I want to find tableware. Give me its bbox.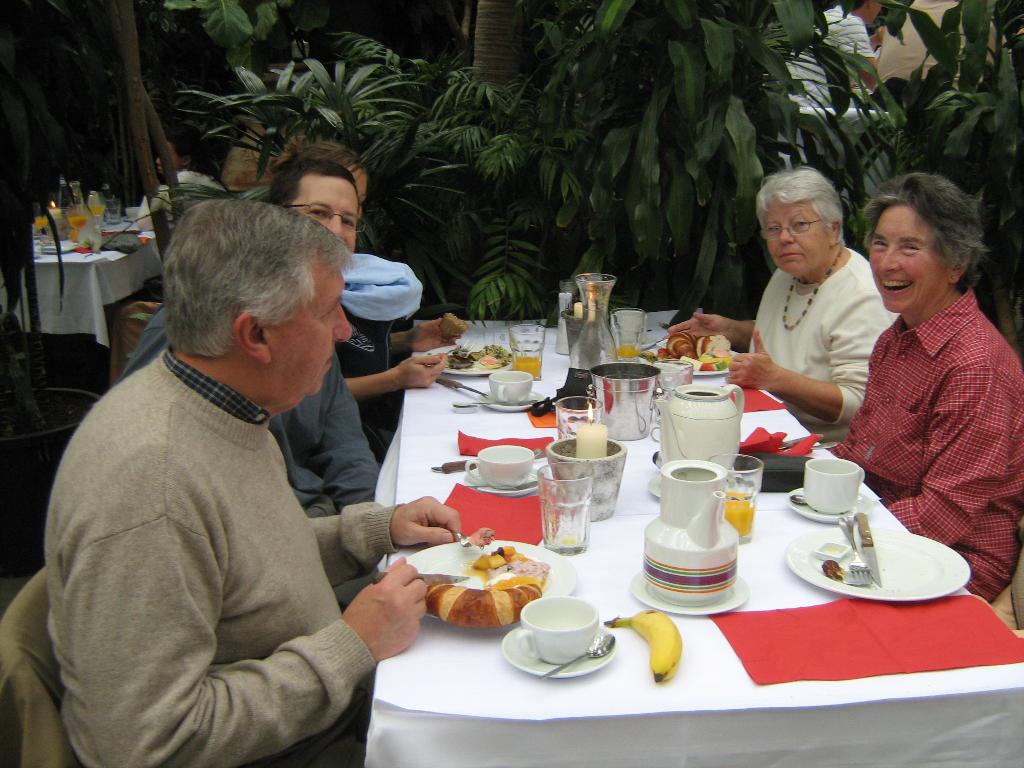
l=803, t=458, r=861, b=515.
